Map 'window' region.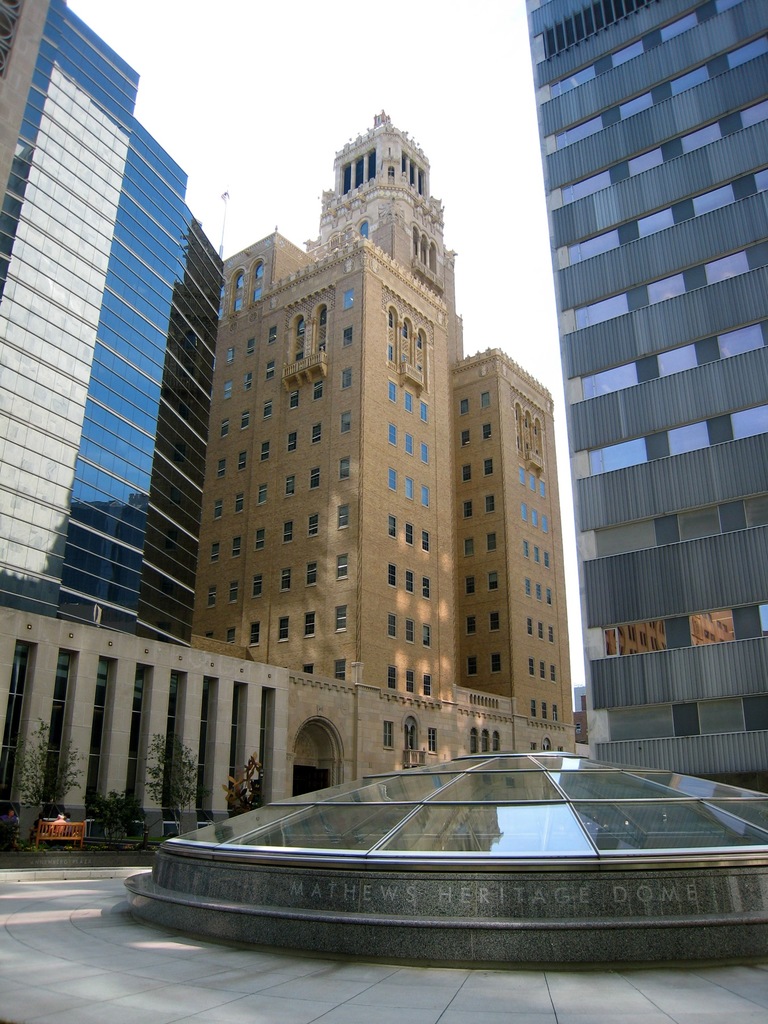
Mapped to bbox=[387, 612, 396, 639].
